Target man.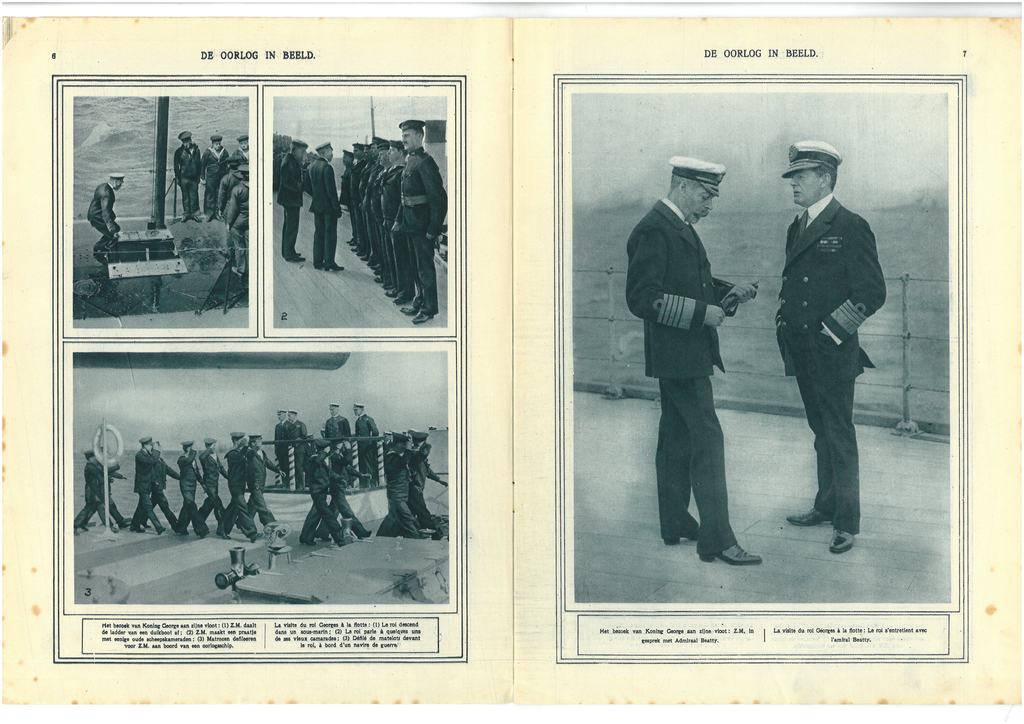
Target region: 770, 149, 899, 568.
